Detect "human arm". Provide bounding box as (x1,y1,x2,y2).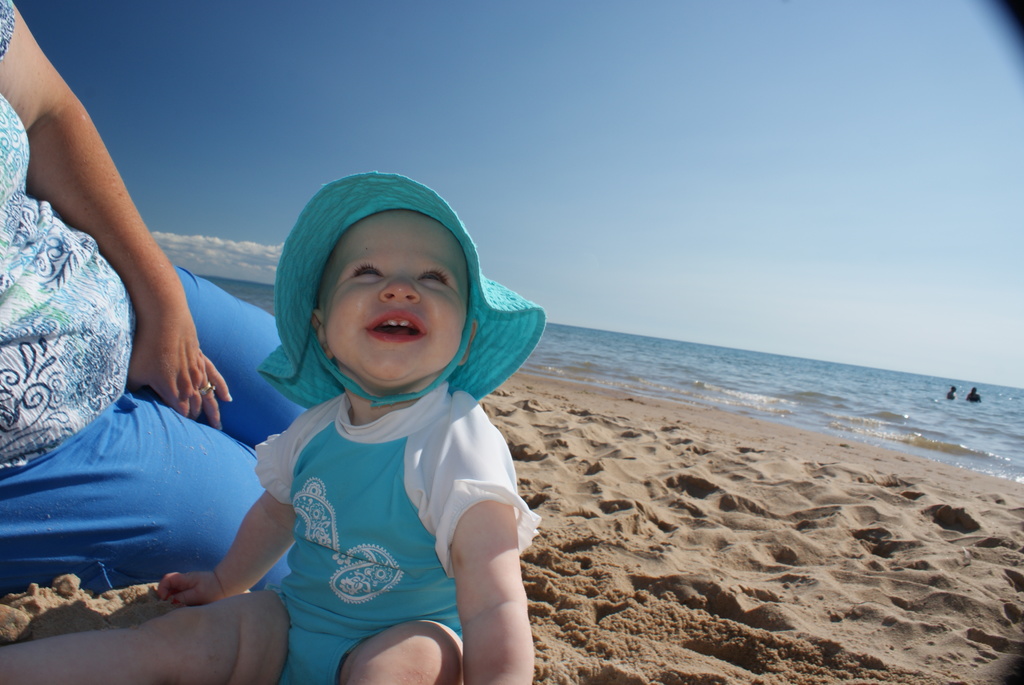
(0,0,242,437).
